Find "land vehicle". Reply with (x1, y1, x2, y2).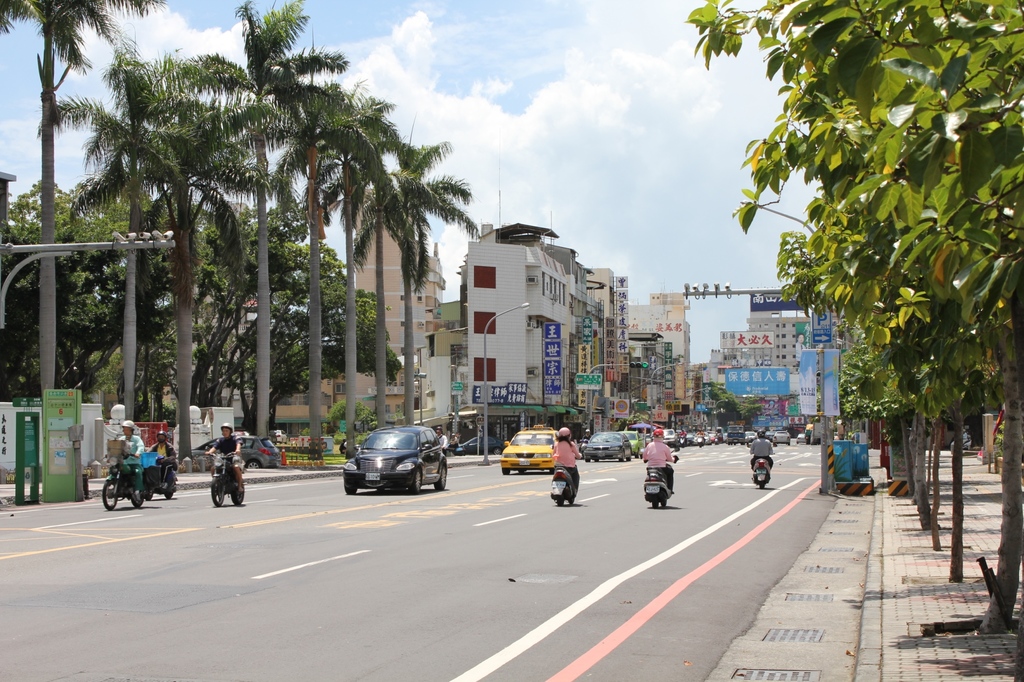
(140, 444, 181, 500).
